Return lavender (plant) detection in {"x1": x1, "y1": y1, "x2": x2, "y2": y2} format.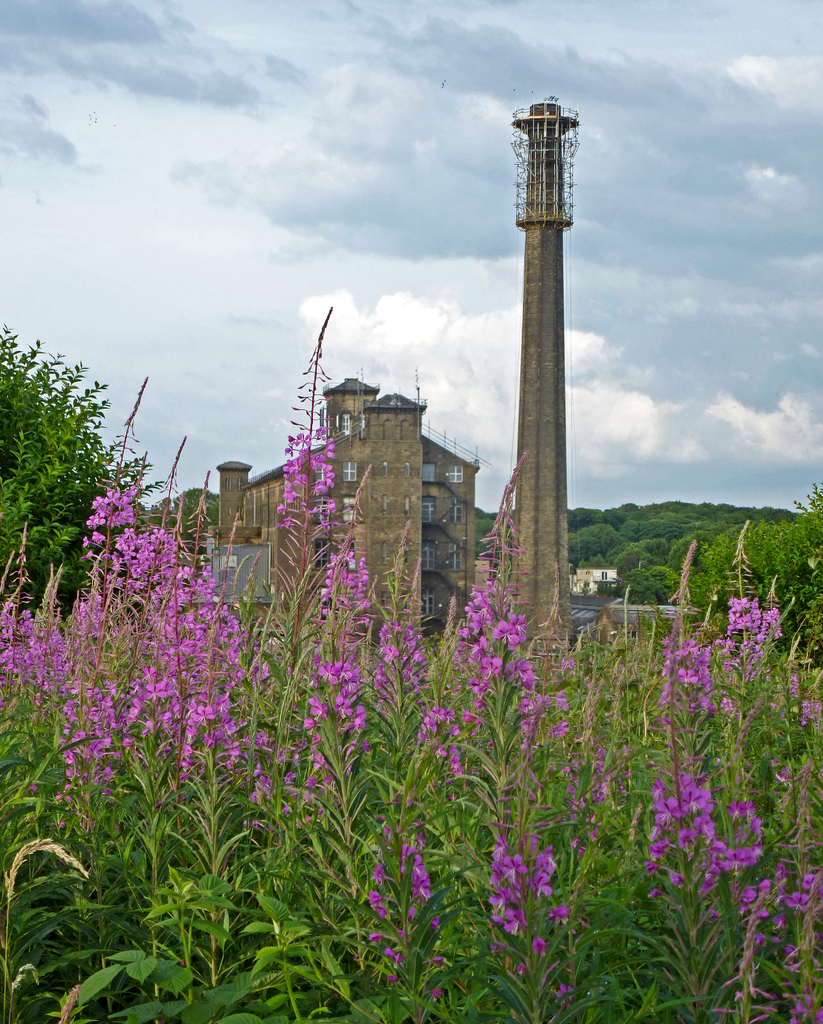
{"x1": 94, "y1": 662, "x2": 156, "y2": 790}.
